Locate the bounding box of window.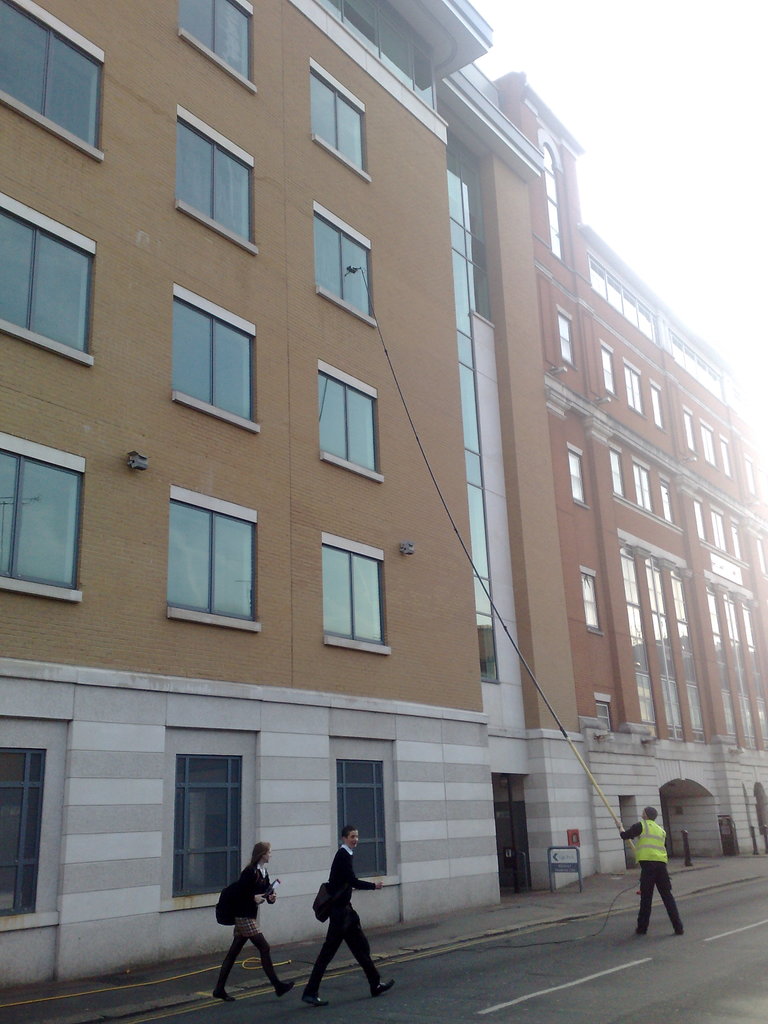
Bounding box: Rect(173, 118, 253, 237).
